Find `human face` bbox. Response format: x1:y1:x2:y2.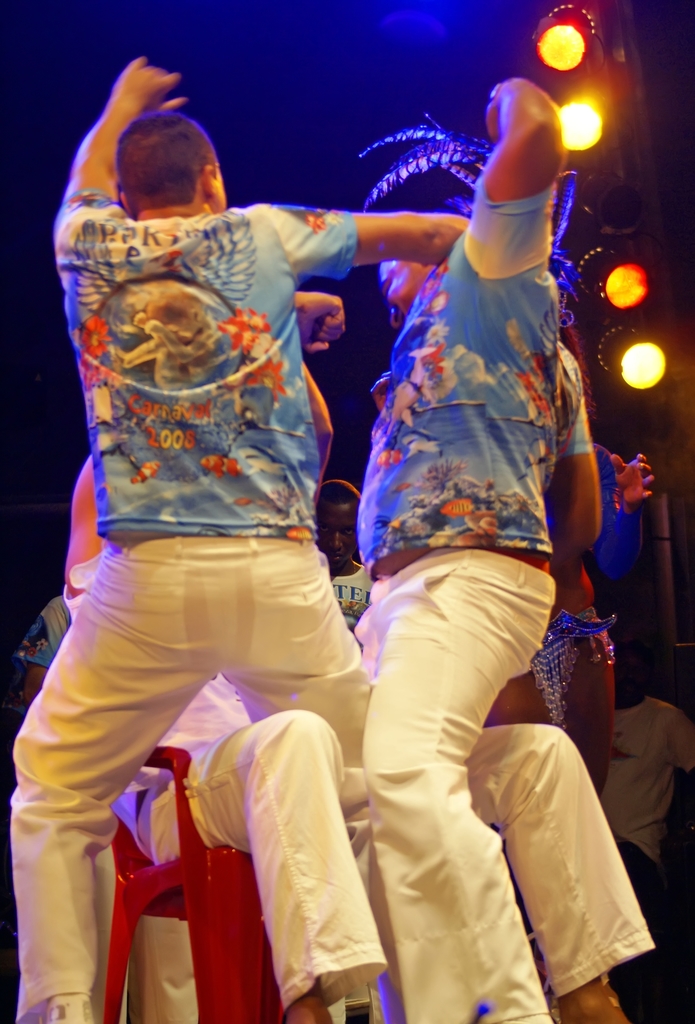
377:256:436:328.
